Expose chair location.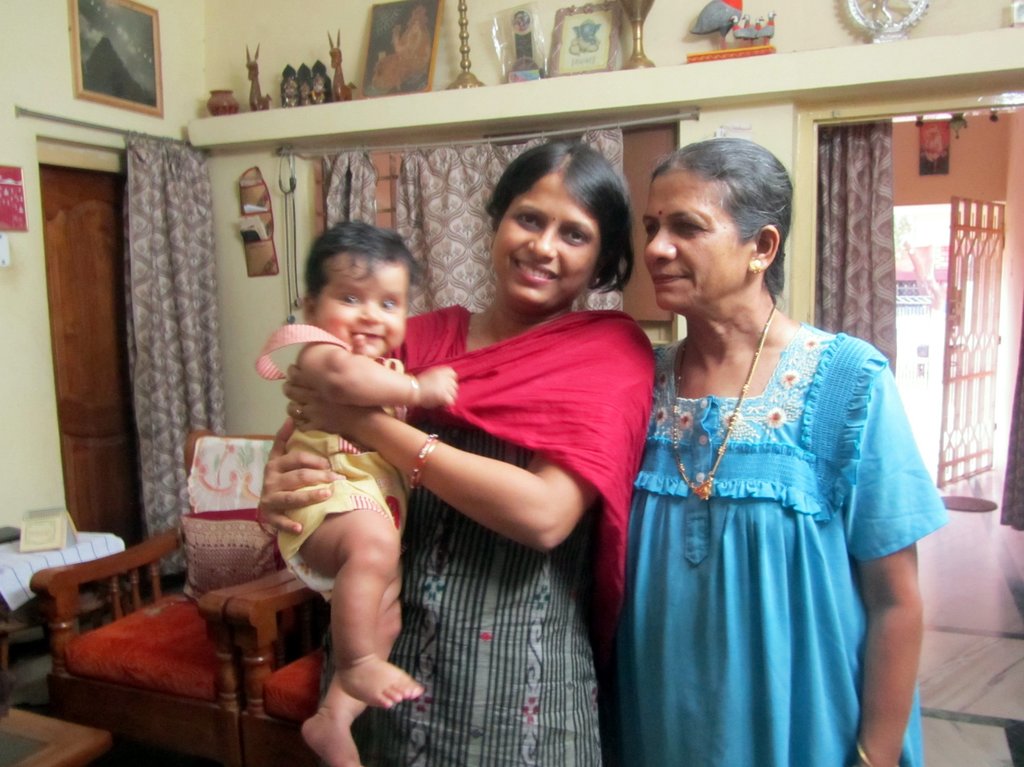
Exposed at [25, 429, 239, 763].
